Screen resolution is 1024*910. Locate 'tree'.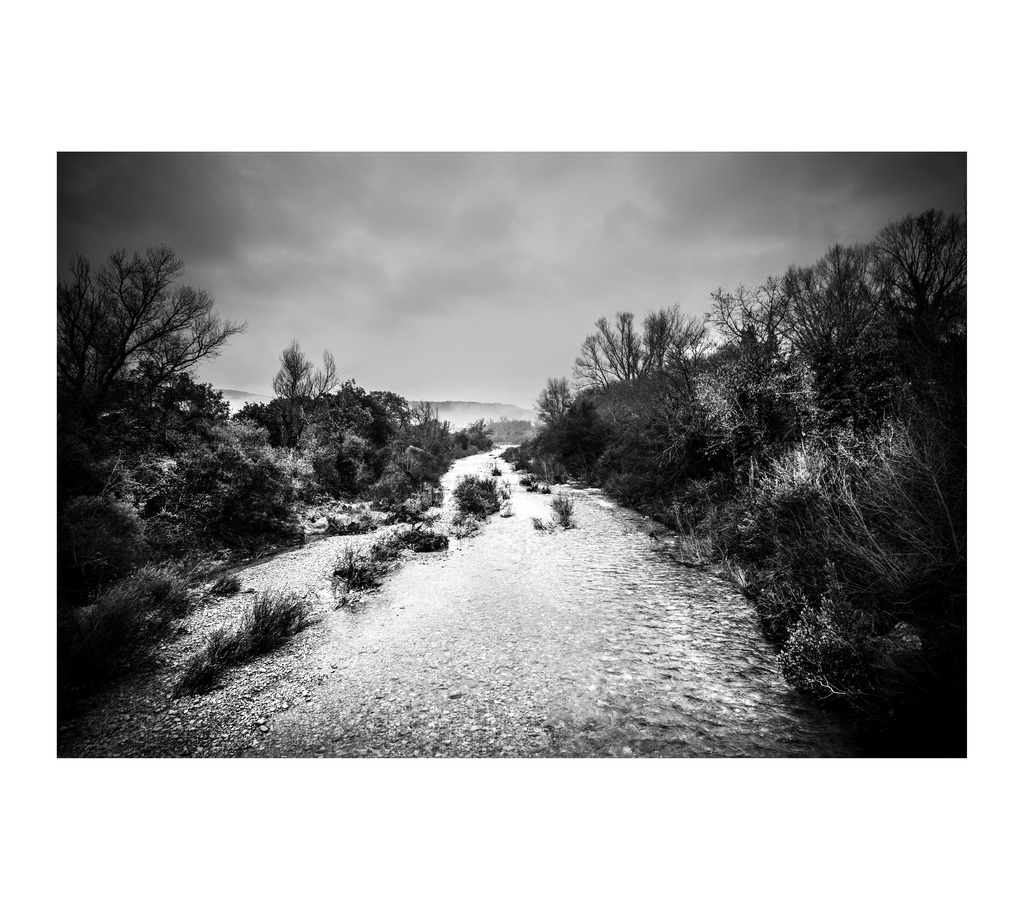
Rect(688, 283, 786, 356).
